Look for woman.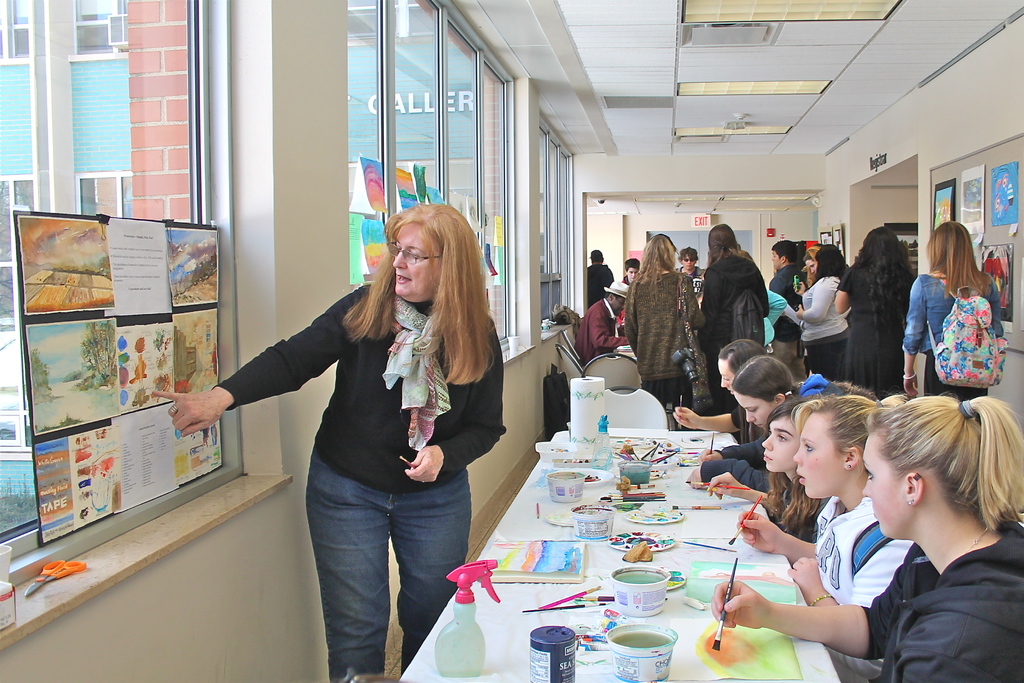
Found: bbox(787, 240, 851, 380).
